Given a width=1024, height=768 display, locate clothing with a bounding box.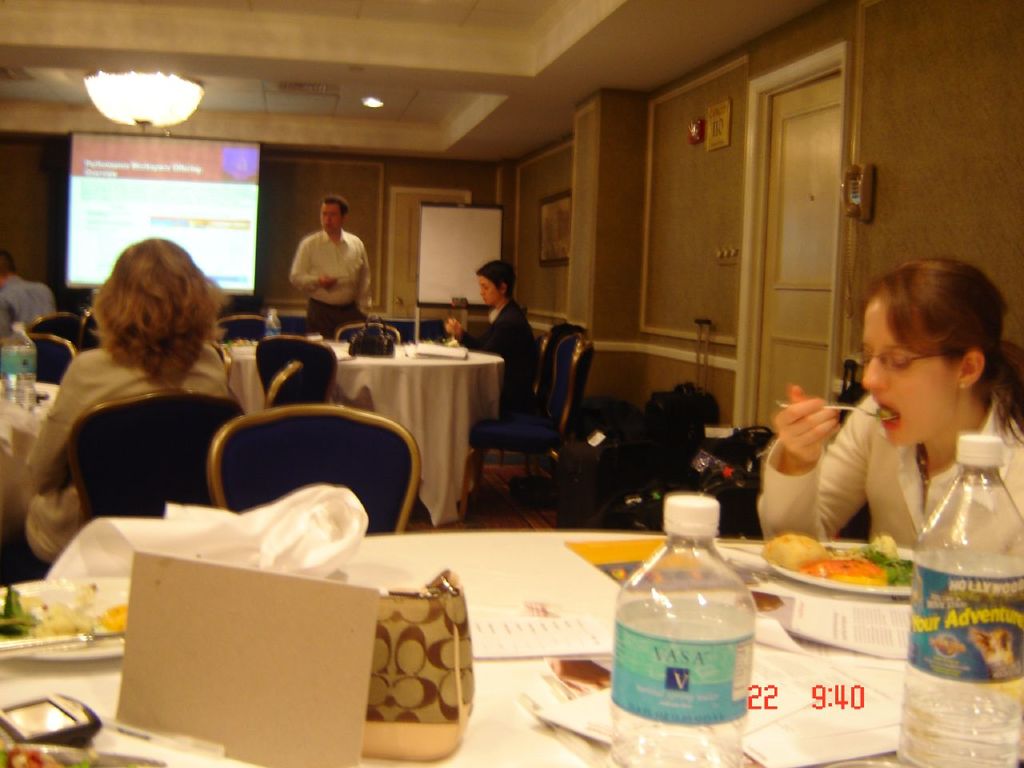
Located: (x1=450, y1=301, x2=539, y2=419).
